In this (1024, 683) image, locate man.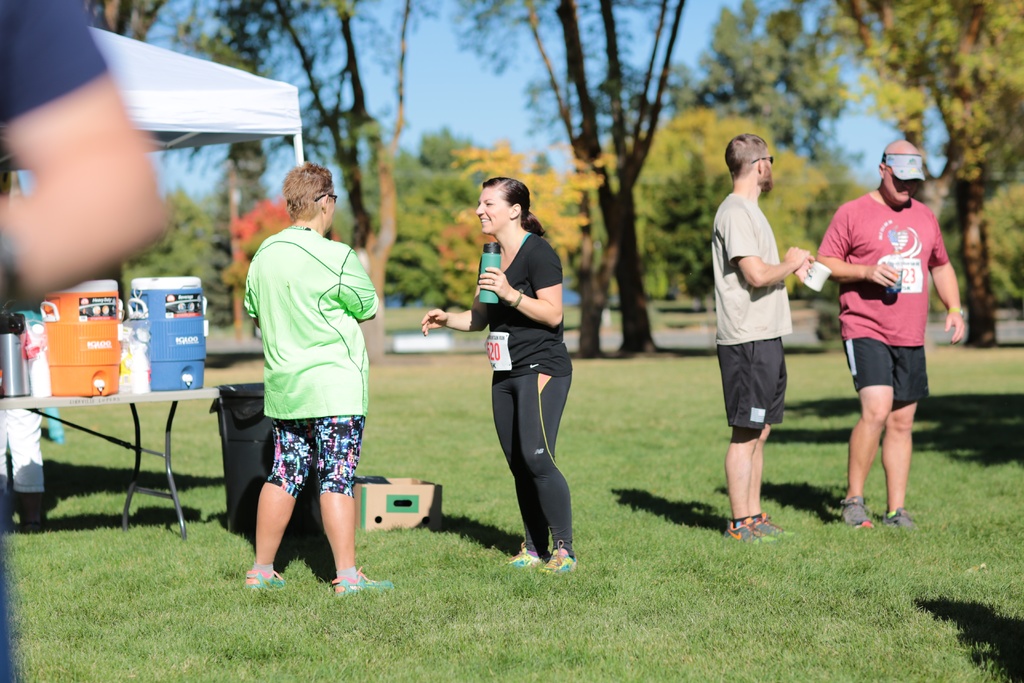
Bounding box: pyautogui.locateOnScreen(715, 140, 822, 556).
